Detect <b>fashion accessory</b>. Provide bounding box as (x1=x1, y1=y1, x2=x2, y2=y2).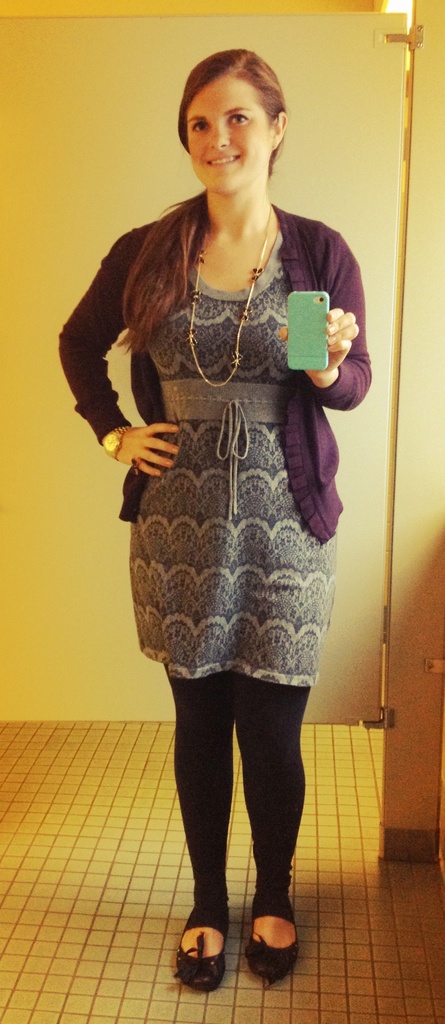
(x1=182, y1=206, x2=273, y2=389).
